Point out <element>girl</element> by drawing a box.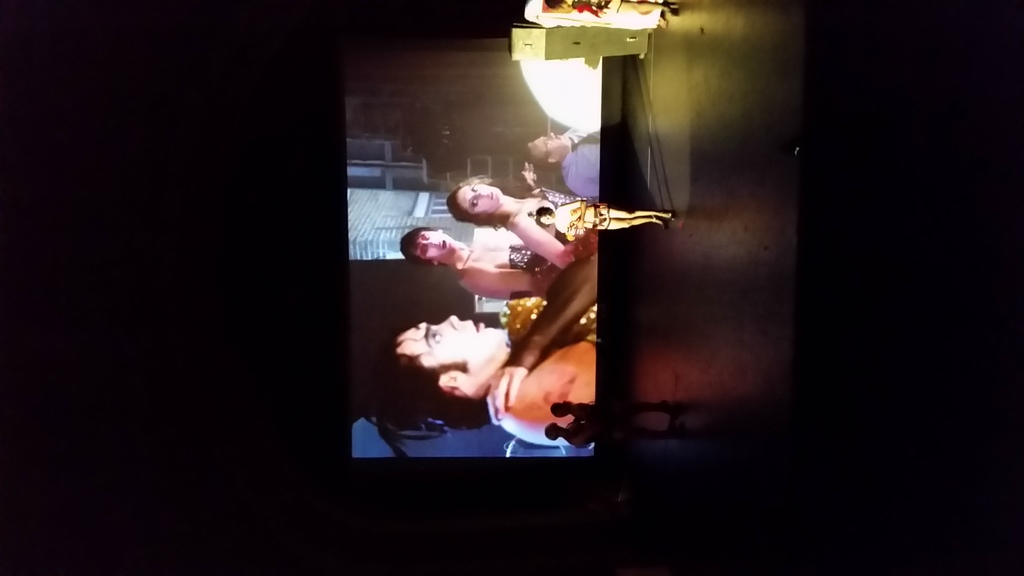
box(444, 172, 602, 270).
